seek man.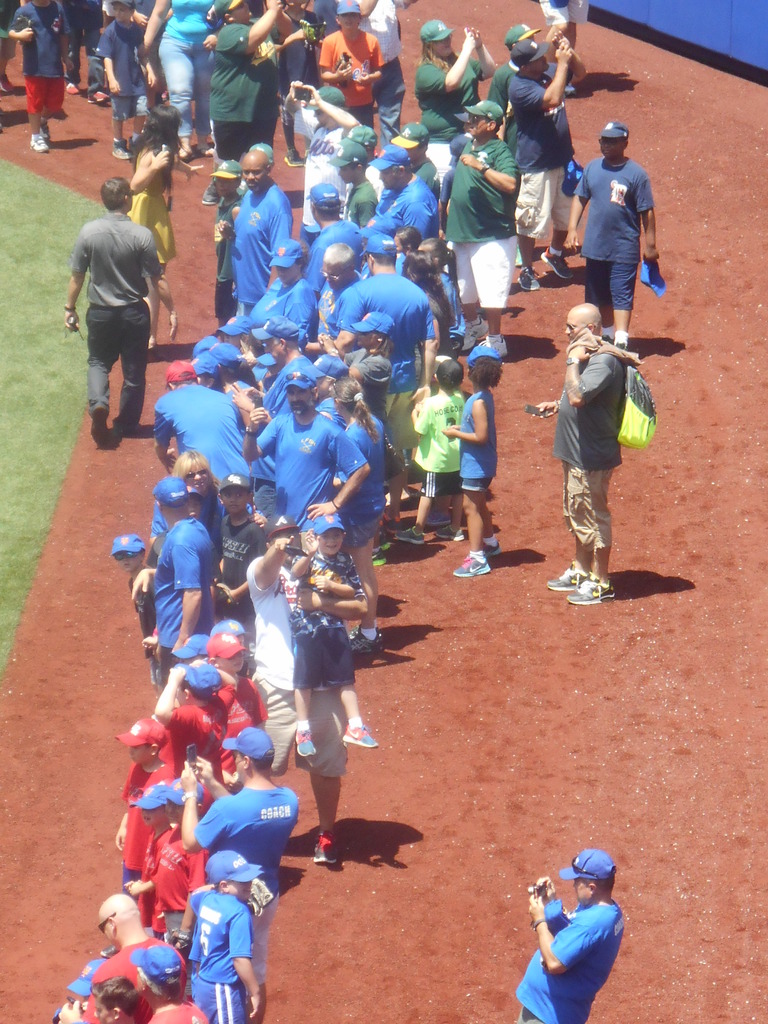
box(170, 729, 294, 1023).
